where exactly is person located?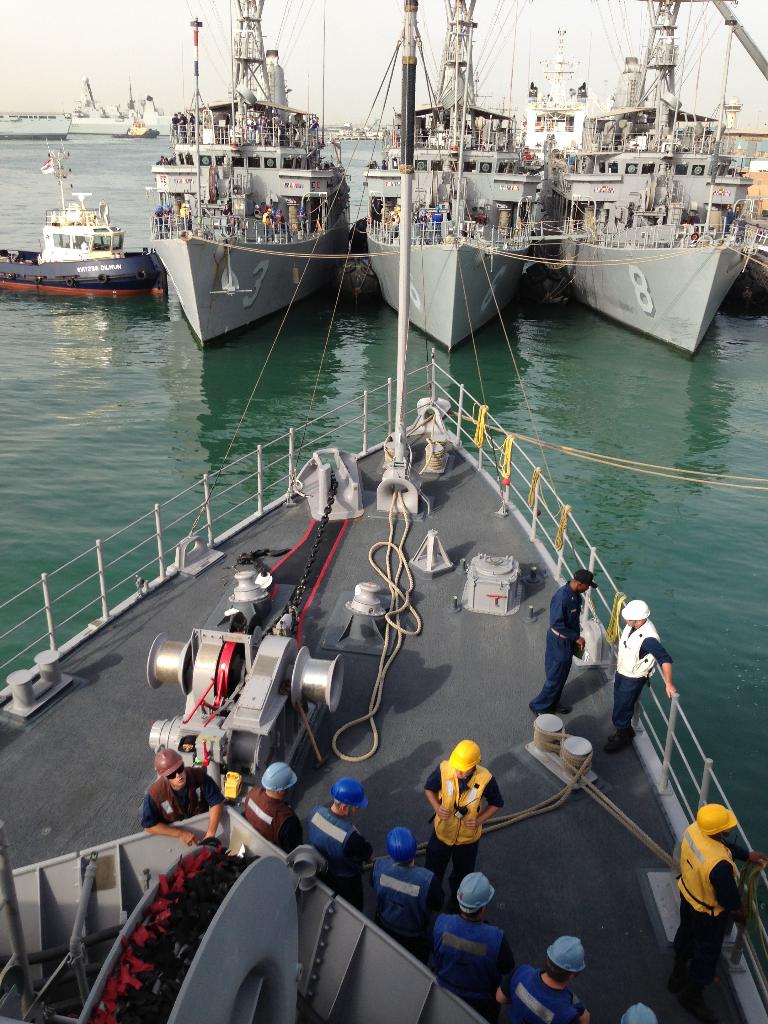
Its bounding box is (x1=264, y1=118, x2=274, y2=142).
